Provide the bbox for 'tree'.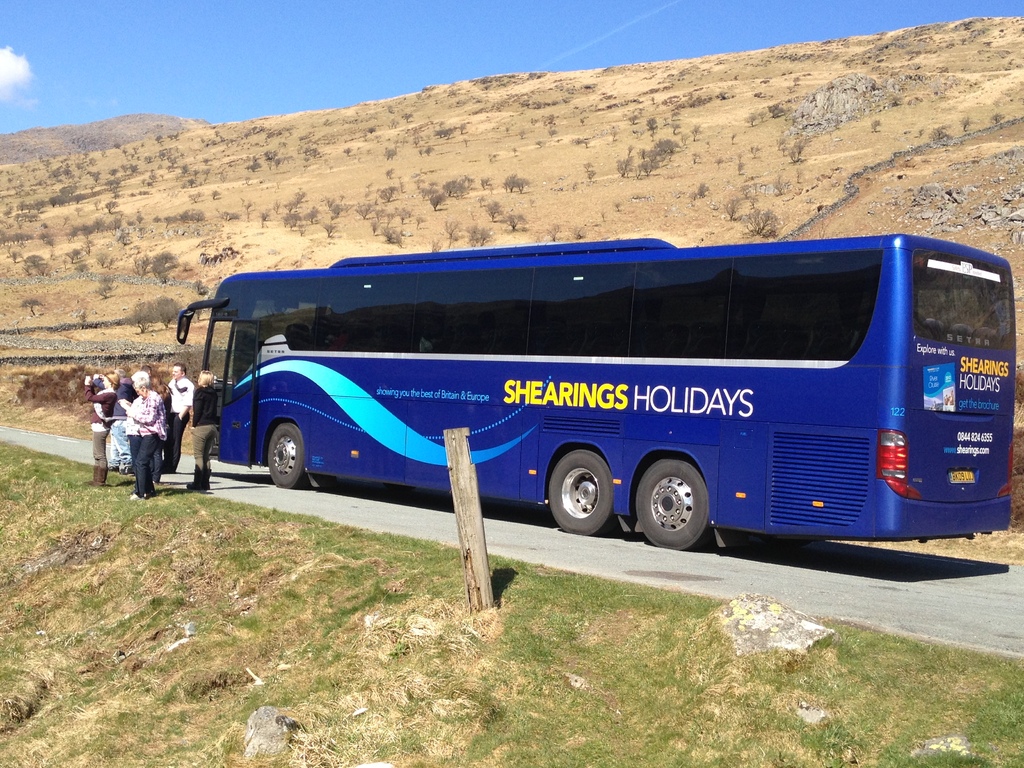
691/186/715/201.
